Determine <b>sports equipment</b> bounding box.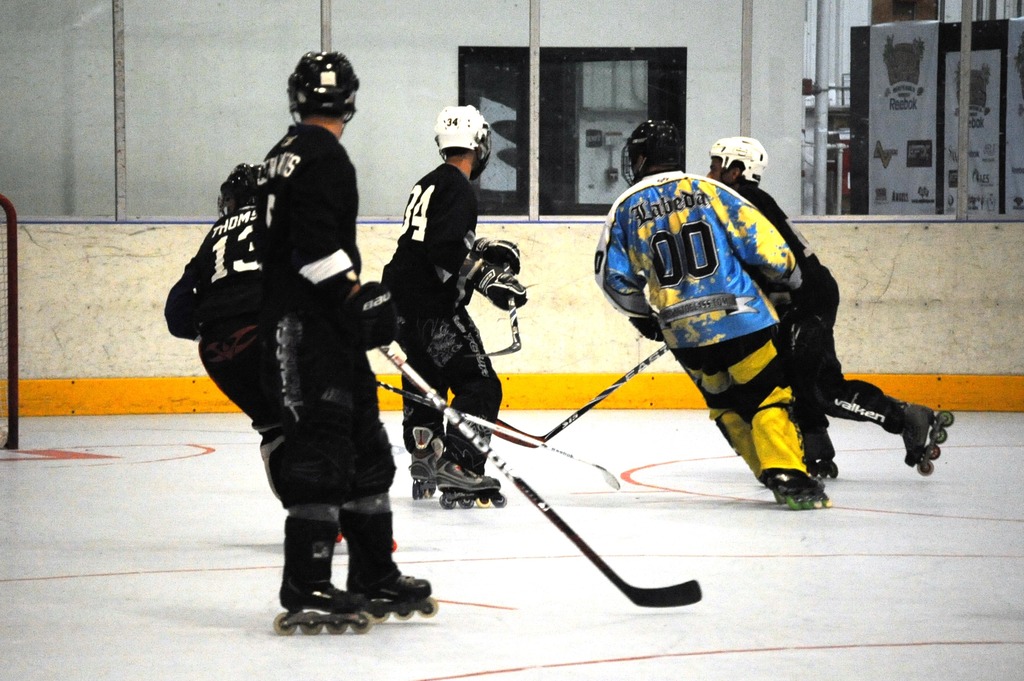
Determined: [left=455, top=250, right=532, bottom=310].
